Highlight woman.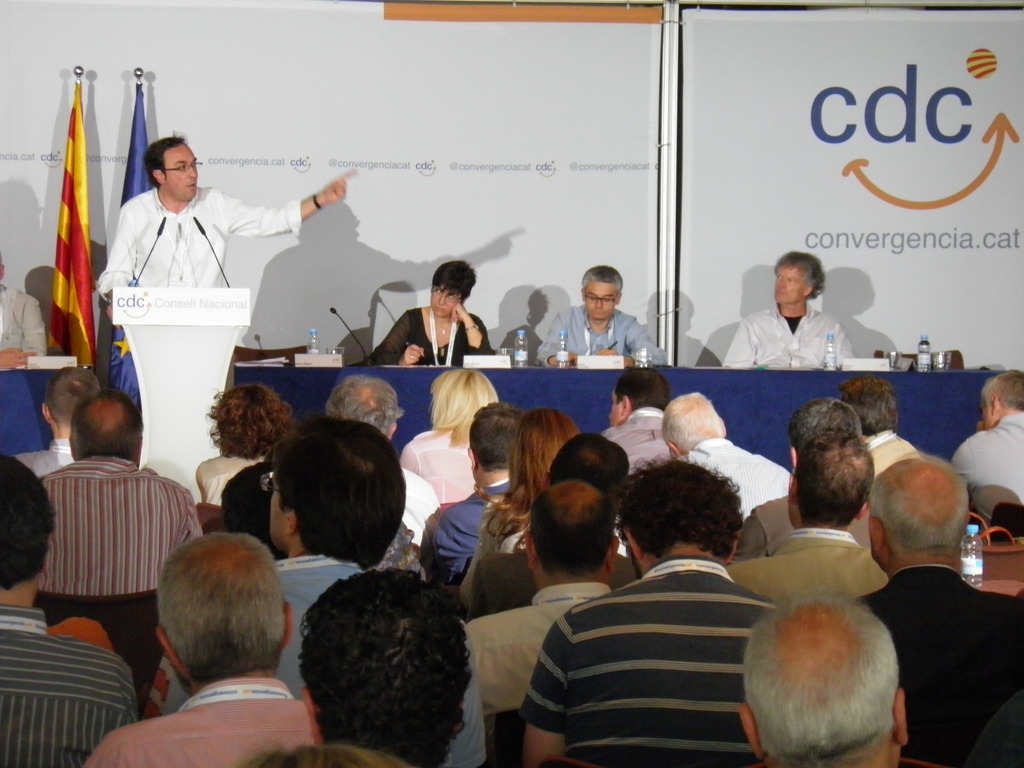
Highlighted region: {"x1": 428, "y1": 413, "x2": 570, "y2": 606}.
